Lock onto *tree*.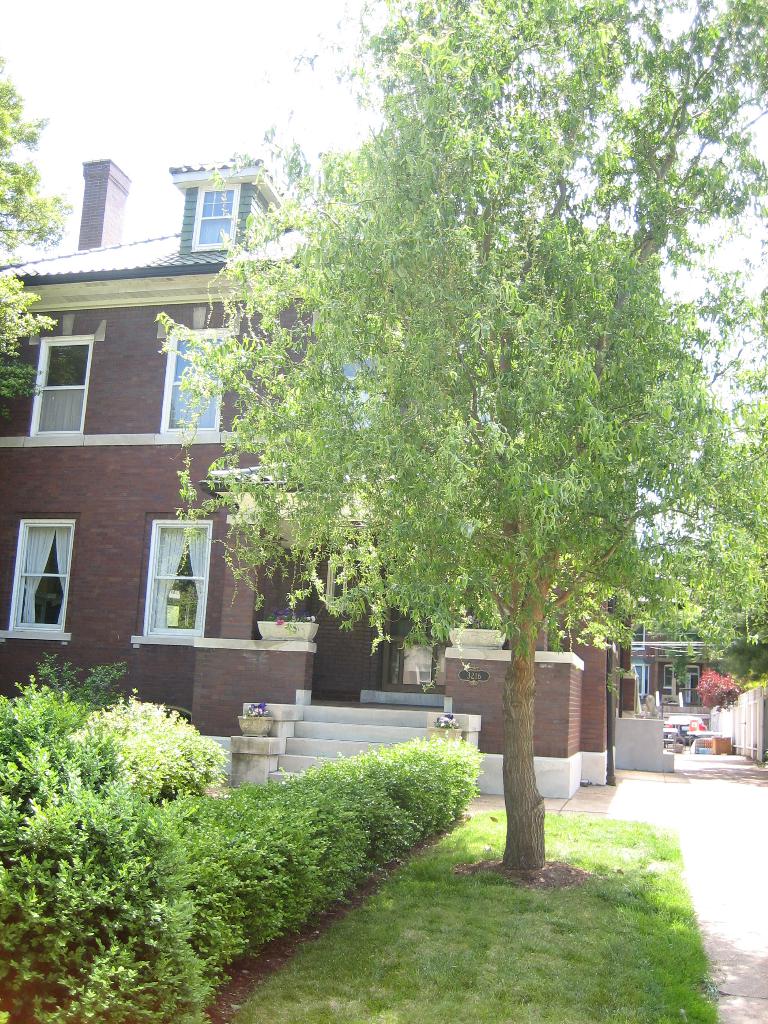
Locked: x1=73, y1=20, x2=740, y2=838.
